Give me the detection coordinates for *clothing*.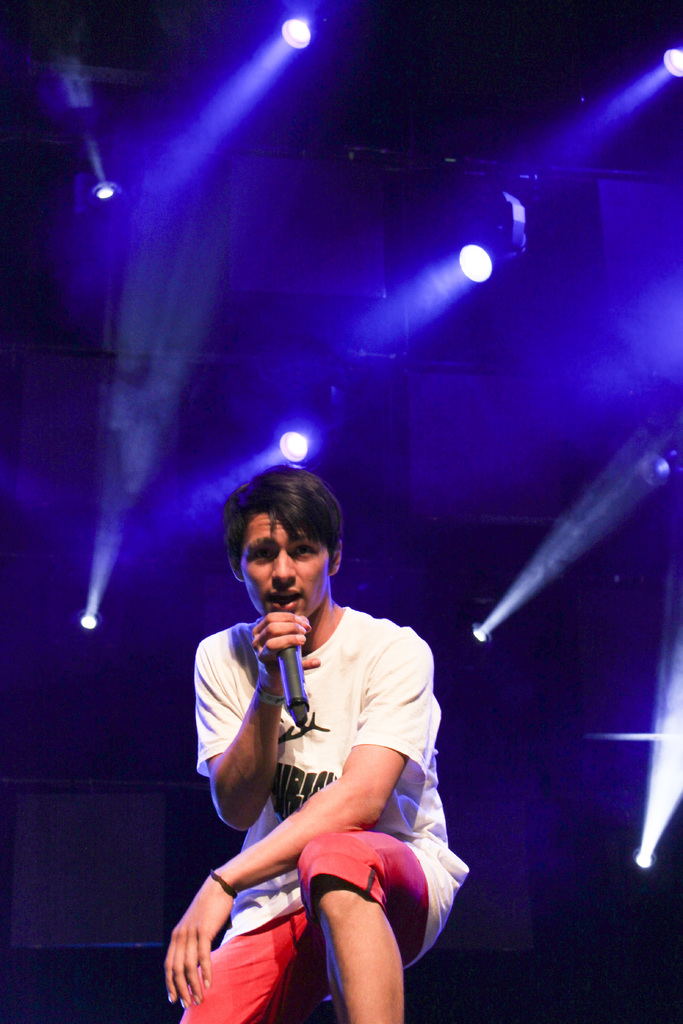
<bbox>177, 573, 463, 981</bbox>.
